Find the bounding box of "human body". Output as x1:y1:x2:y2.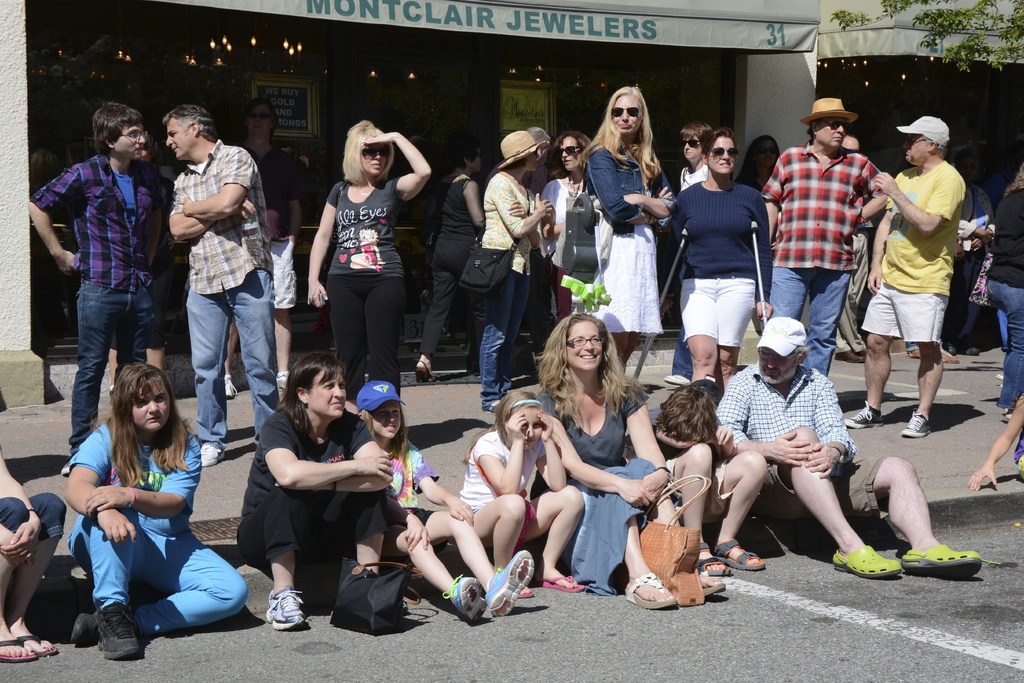
461:390:588:595.
